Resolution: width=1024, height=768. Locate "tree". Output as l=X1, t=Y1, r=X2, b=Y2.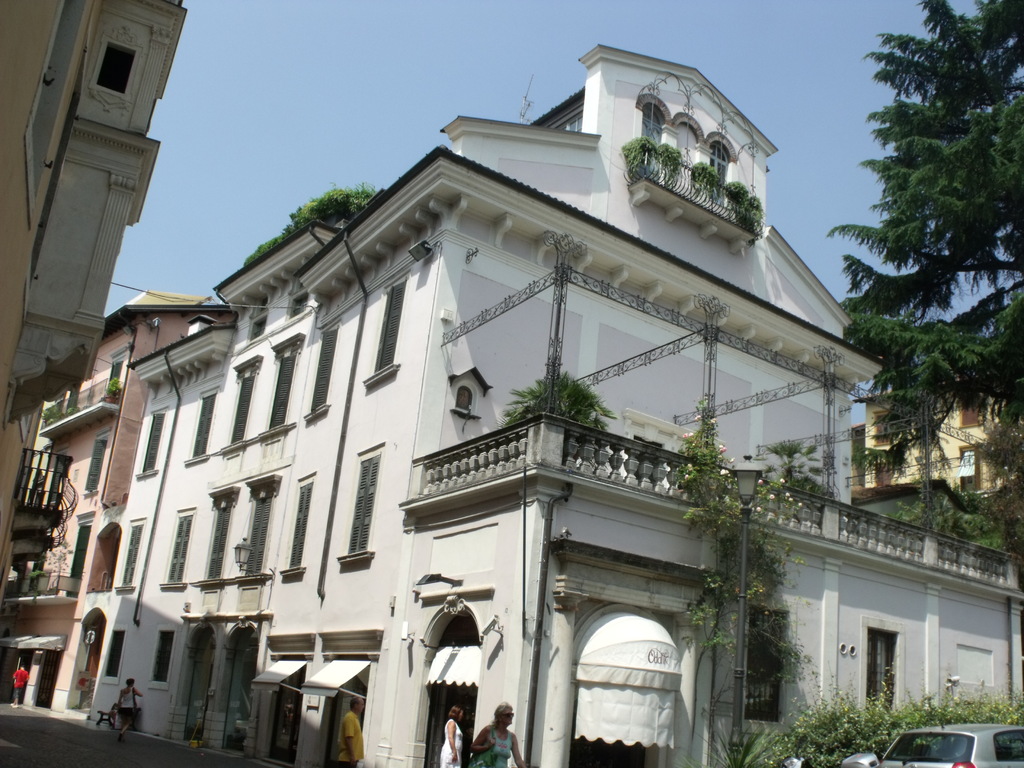
l=849, t=13, r=1009, b=481.
